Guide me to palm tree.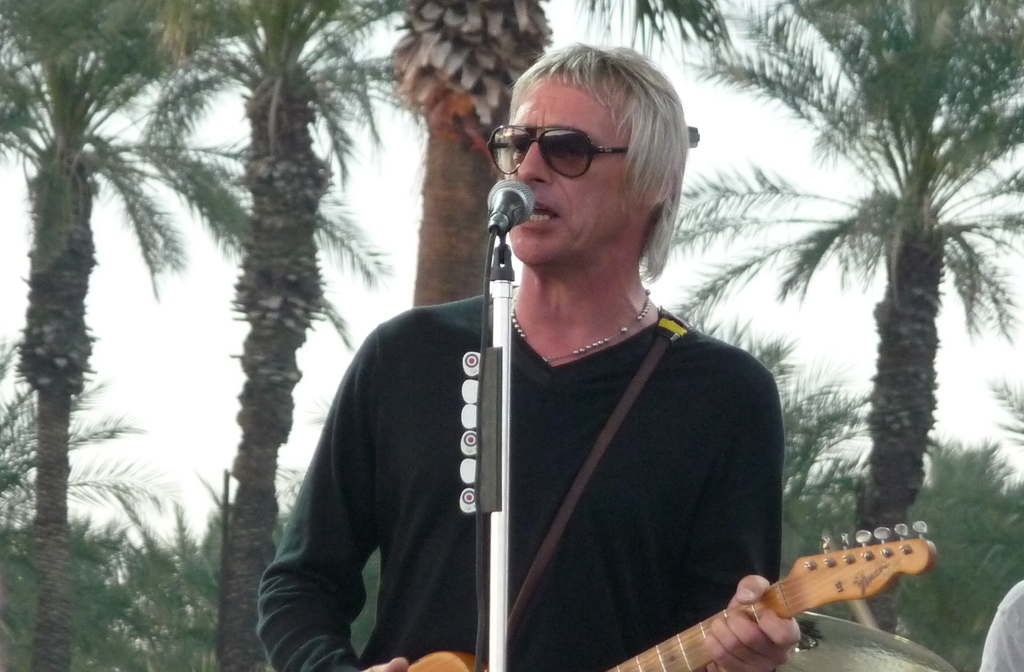
Guidance: x1=0 y1=0 x2=170 y2=611.
